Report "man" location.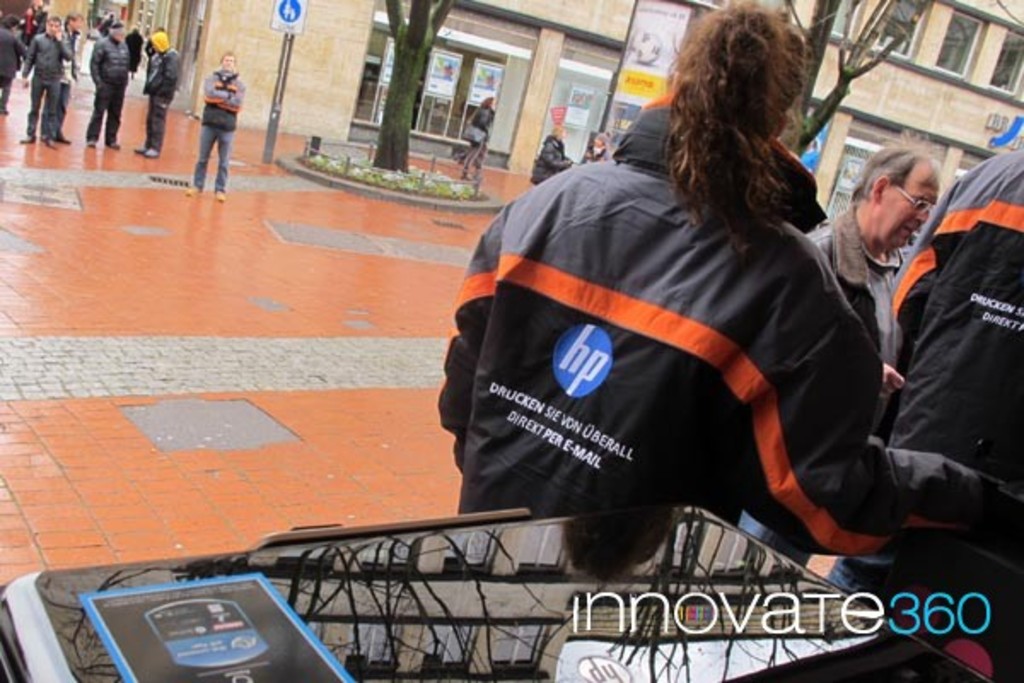
Report: [x1=858, y1=142, x2=1022, y2=509].
